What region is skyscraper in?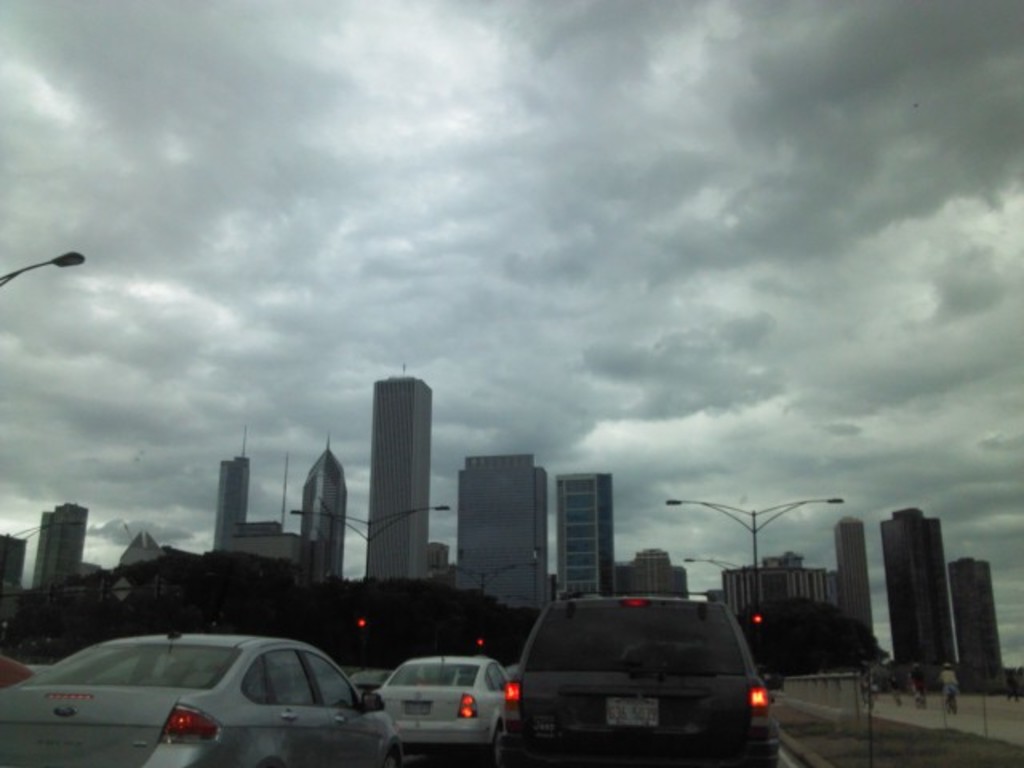
338 355 446 602.
